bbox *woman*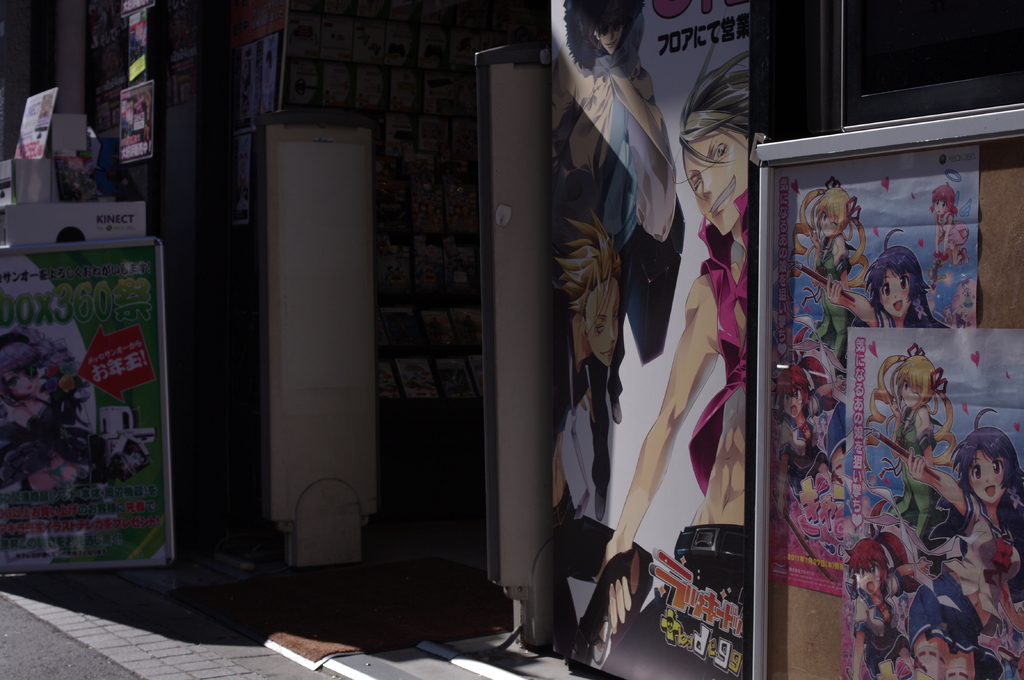
(550, 223, 623, 526)
